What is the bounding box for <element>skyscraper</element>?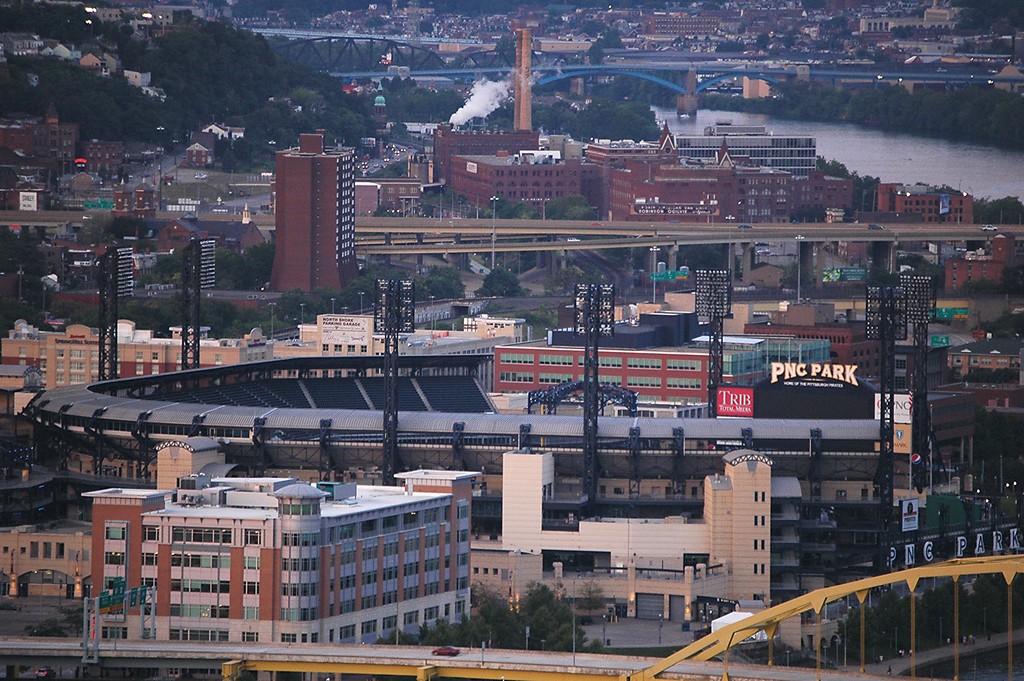
left=508, top=28, right=538, bottom=130.
